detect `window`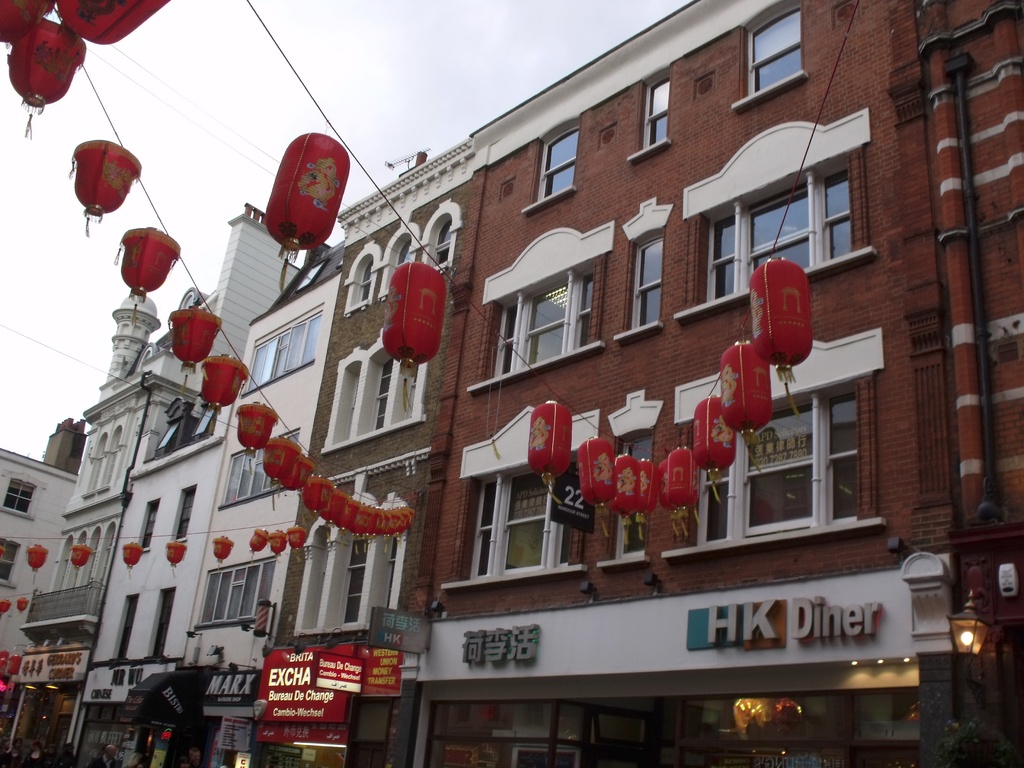
(242,308,321,397)
